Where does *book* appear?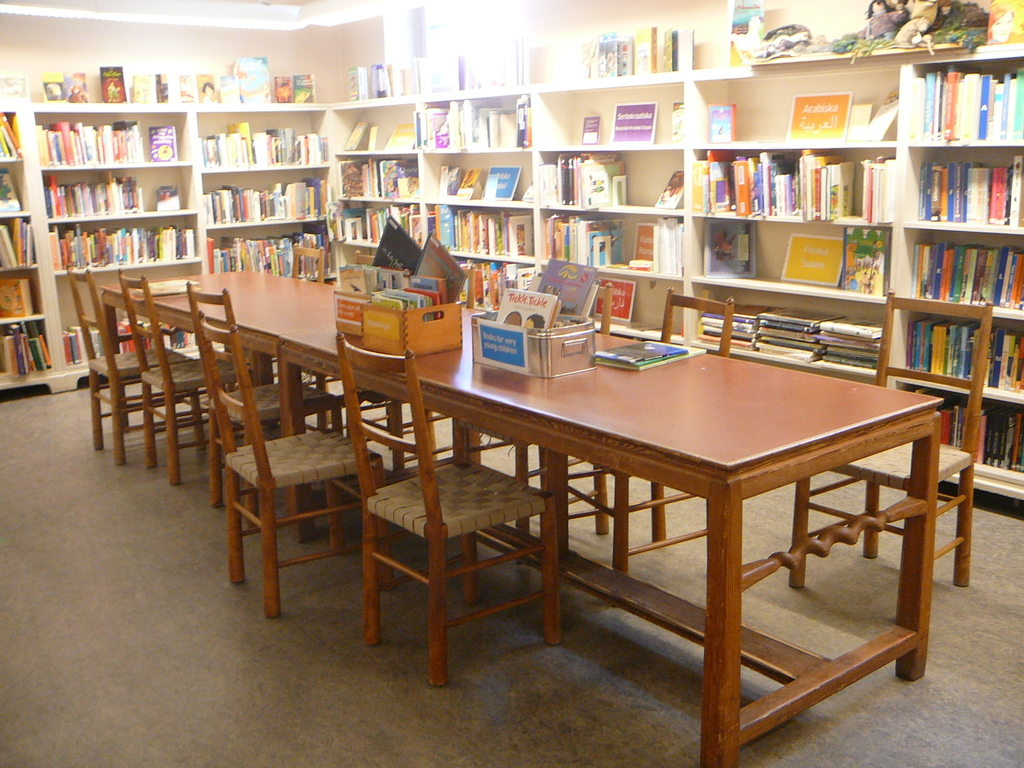
Appears at box=[531, 262, 605, 321].
